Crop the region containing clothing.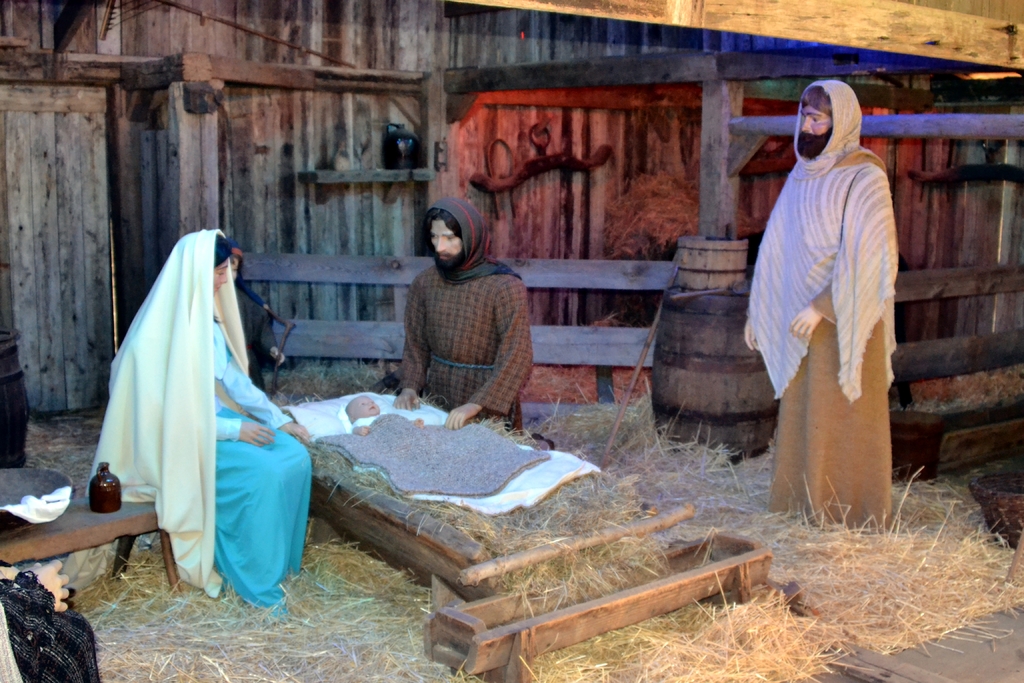
Crop region: Rect(751, 73, 898, 529).
